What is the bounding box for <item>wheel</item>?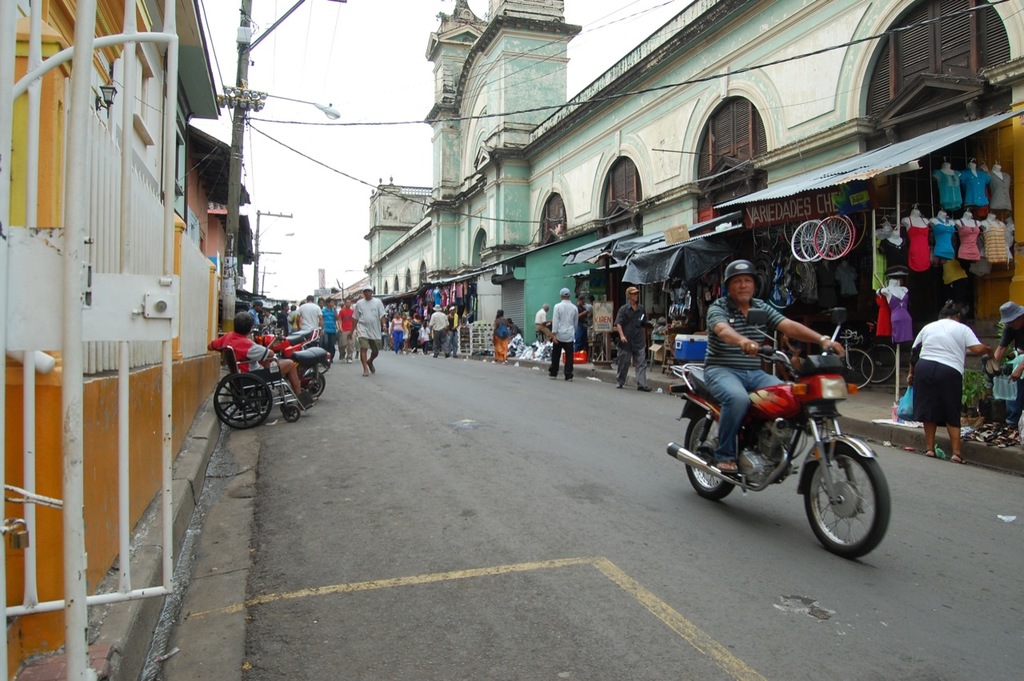
(282, 405, 302, 419).
